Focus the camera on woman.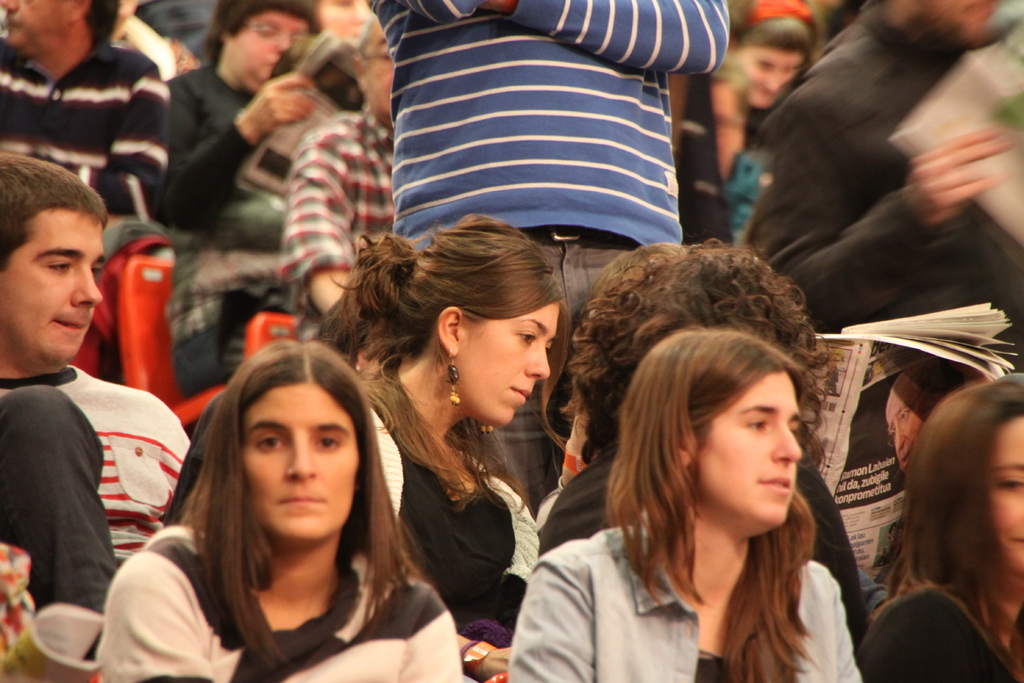
Focus region: bbox=(157, 0, 355, 248).
